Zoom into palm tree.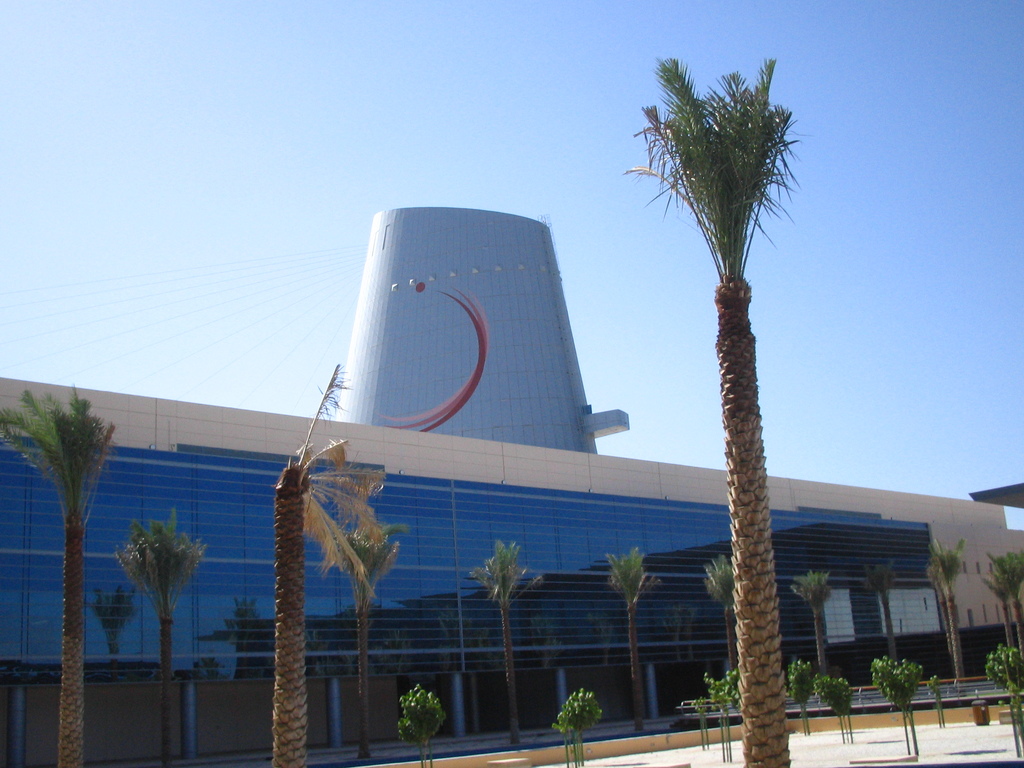
Zoom target: (606, 554, 647, 748).
